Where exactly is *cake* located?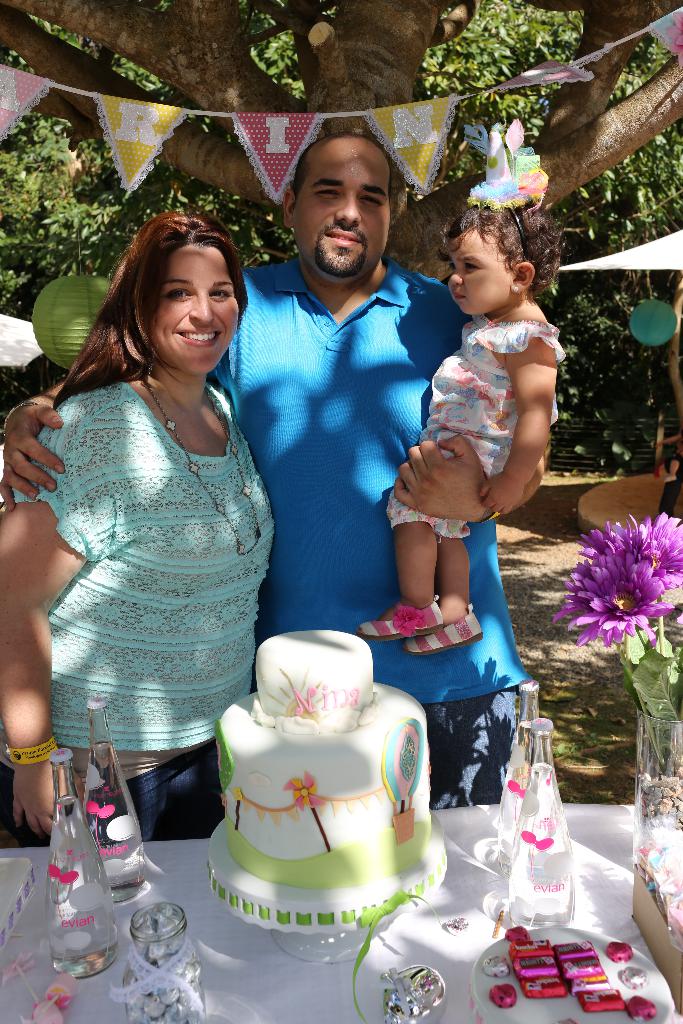
Its bounding box is (left=202, top=630, right=453, bottom=933).
